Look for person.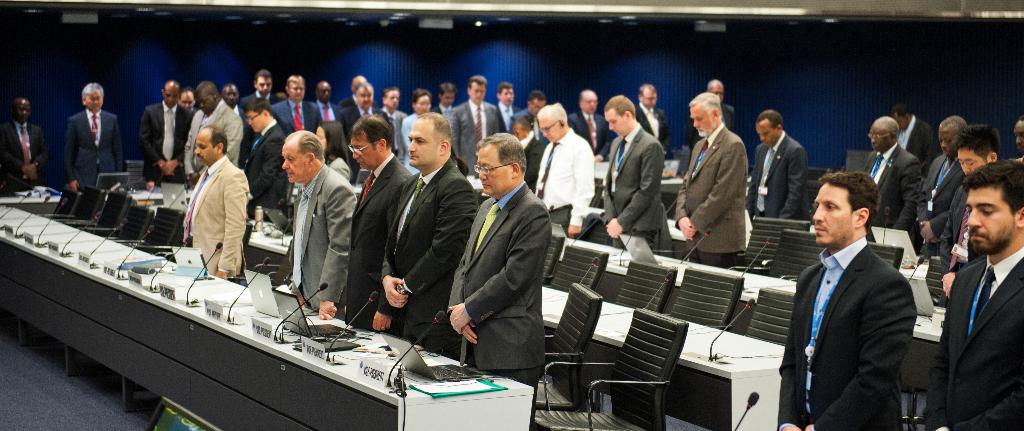
Found: [left=310, top=80, right=344, bottom=120].
